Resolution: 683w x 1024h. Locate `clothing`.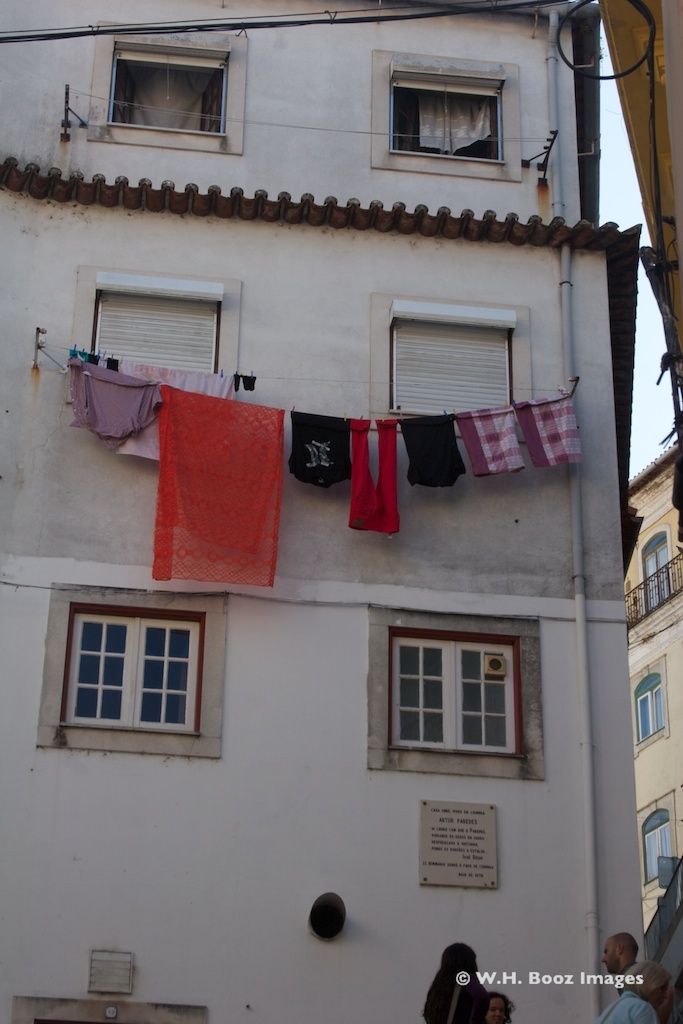
BBox(285, 406, 353, 489).
